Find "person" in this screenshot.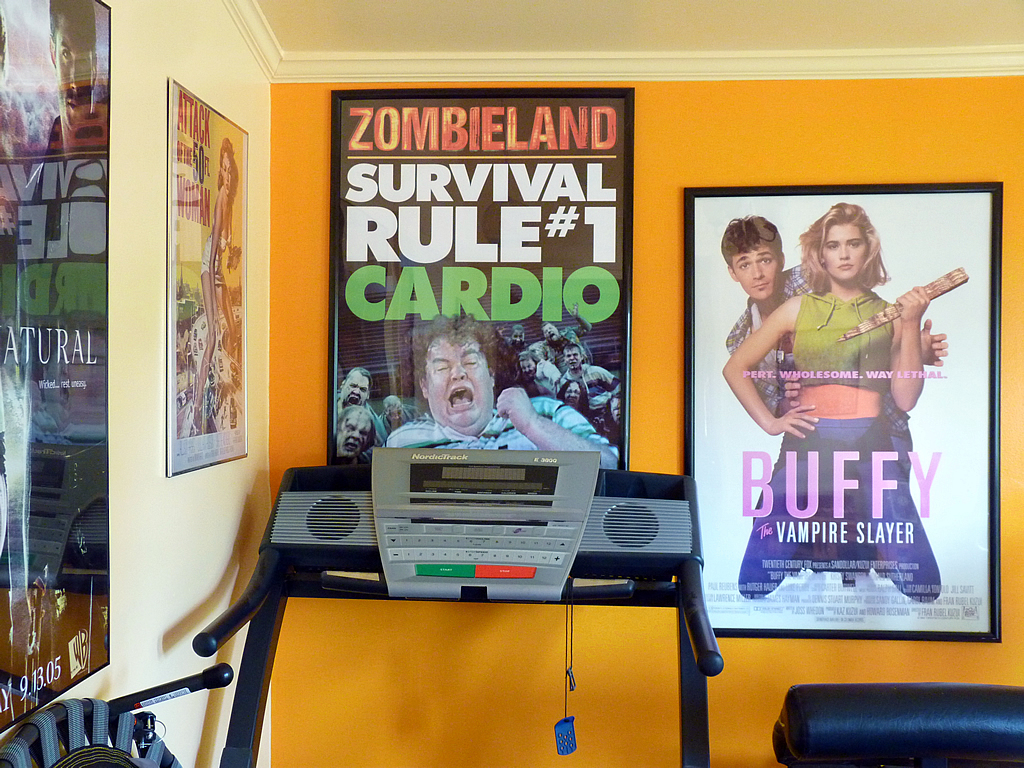
The bounding box for "person" is 716:200:944:600.
